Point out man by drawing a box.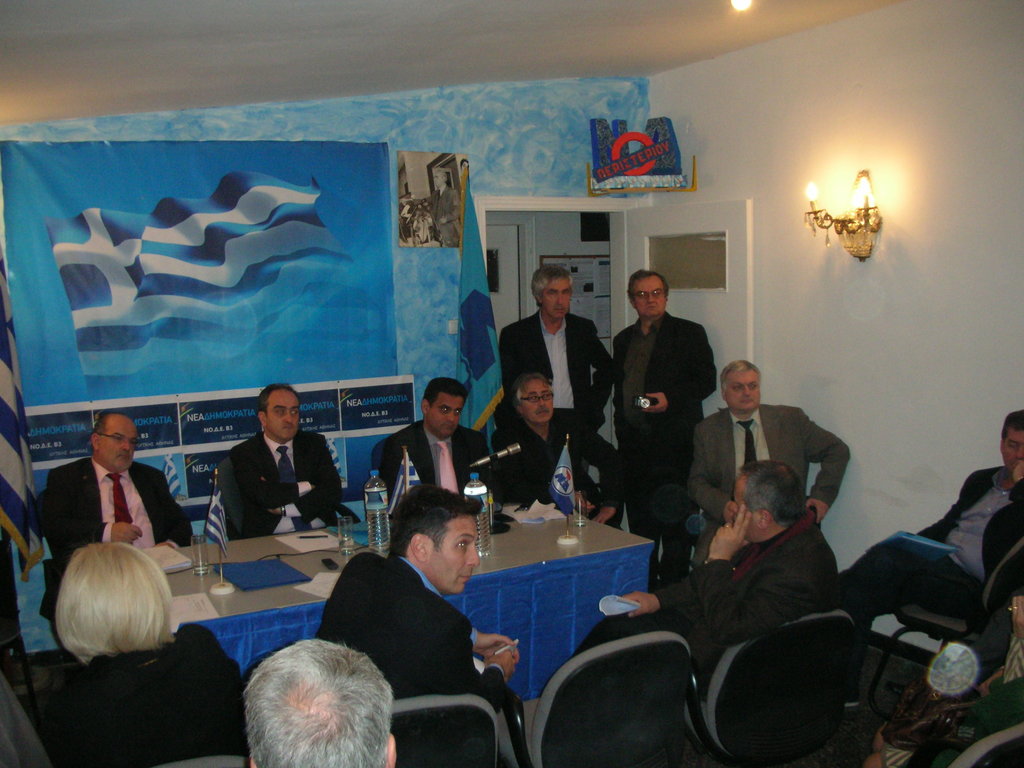
x1=216 y1=384 x2=344 y2=538.
